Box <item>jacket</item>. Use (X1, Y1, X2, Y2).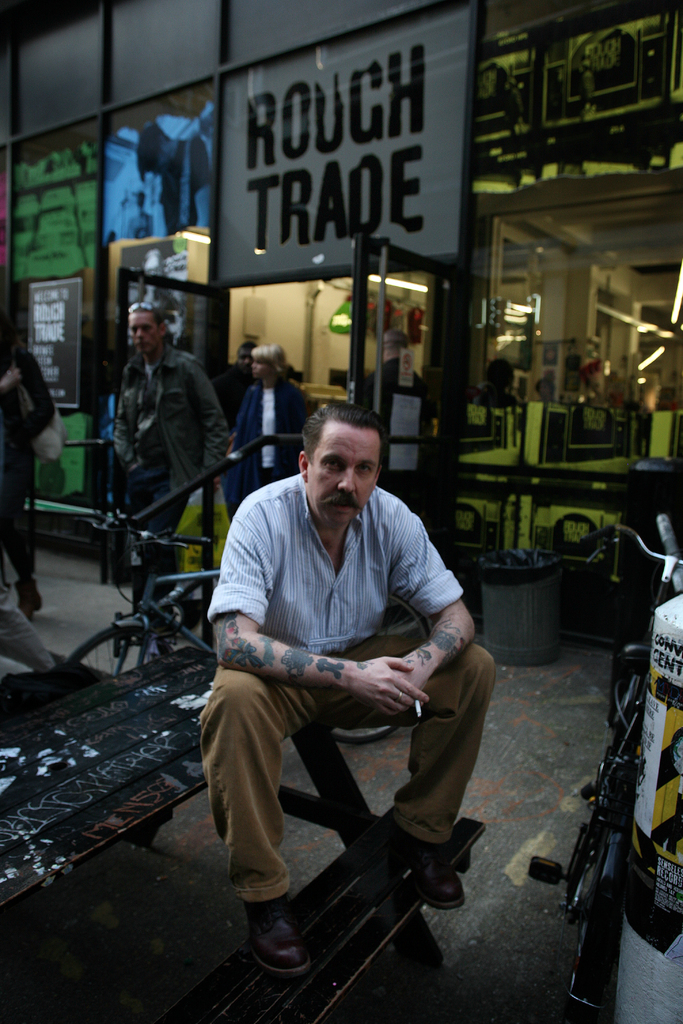
(101, 316, 233, 508).
